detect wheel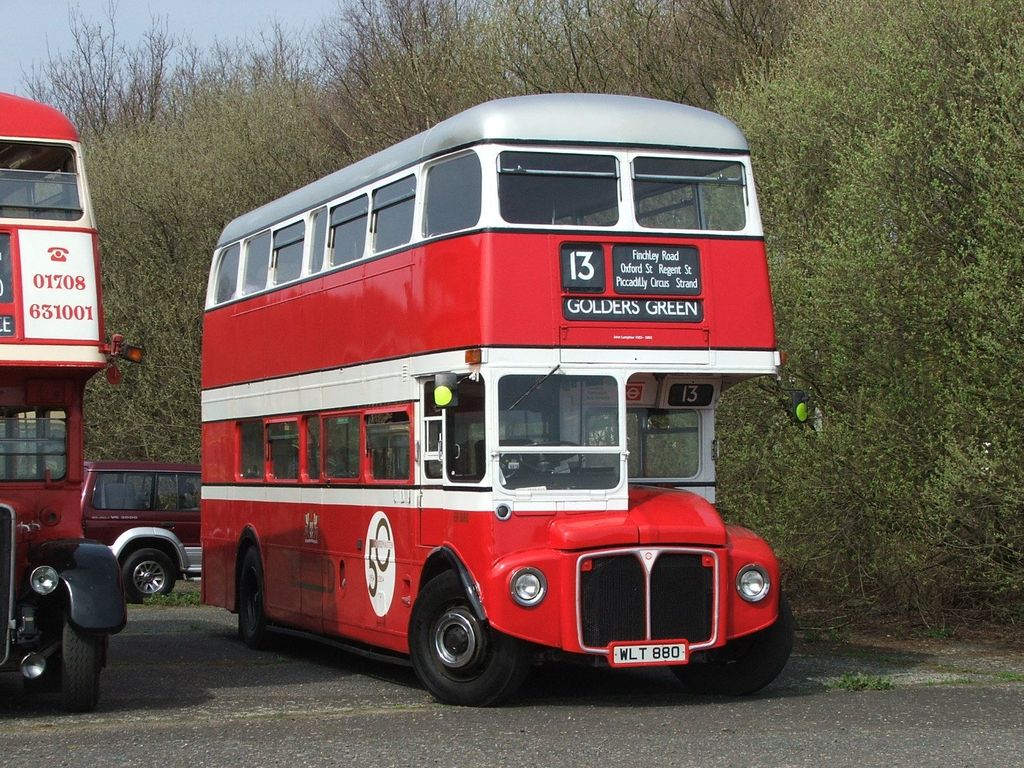
(x1=520, y1=442, x2=584, y2=470)
